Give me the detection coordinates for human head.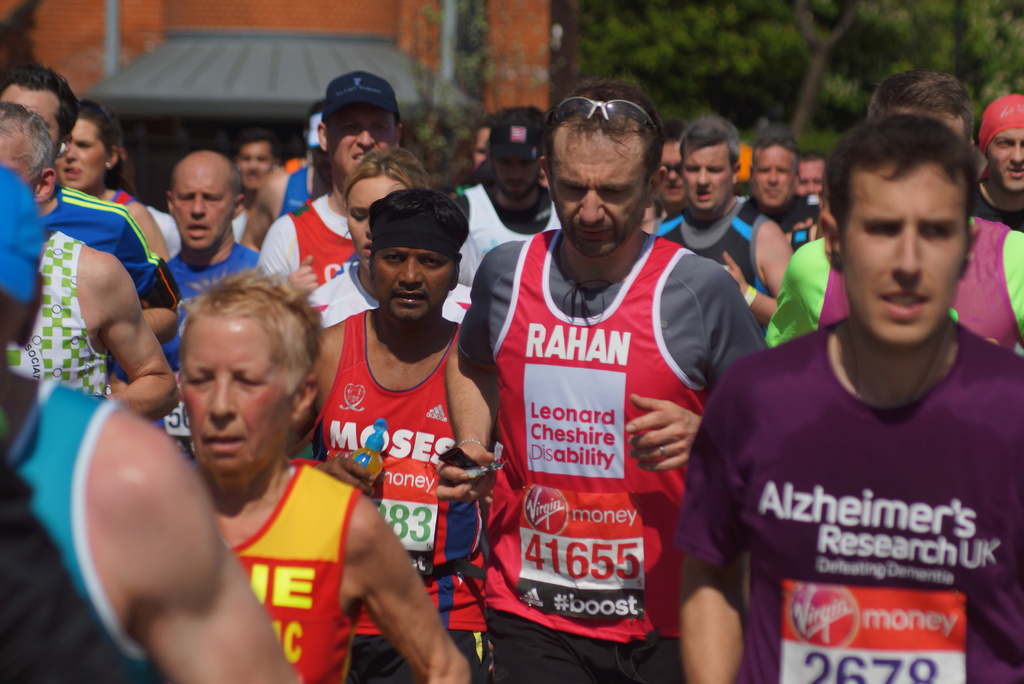
detection(539, 75, 666, 257).
